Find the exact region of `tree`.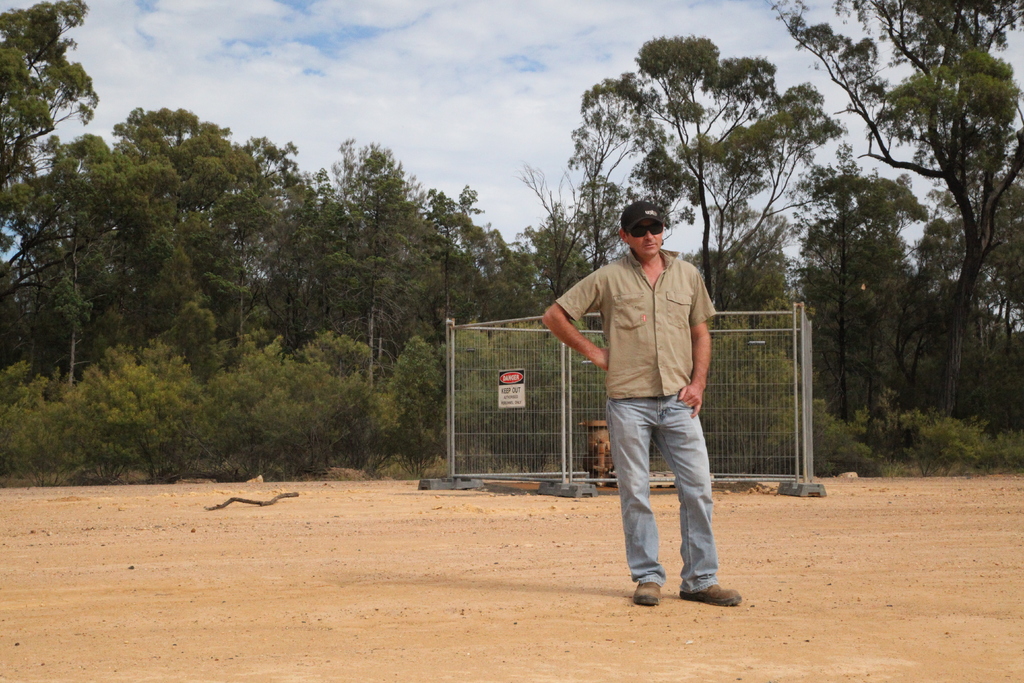
Exact region: <box>417,178,516,390</box>.
